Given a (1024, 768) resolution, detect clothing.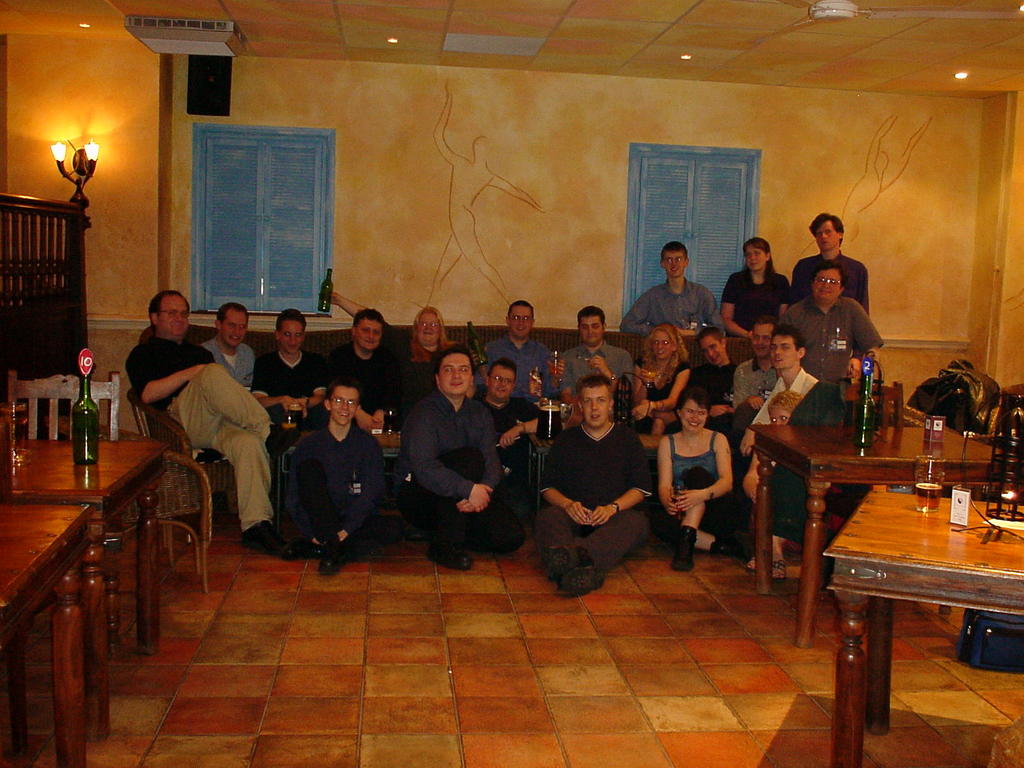
<region>668, 435, 734, 534</region>.
